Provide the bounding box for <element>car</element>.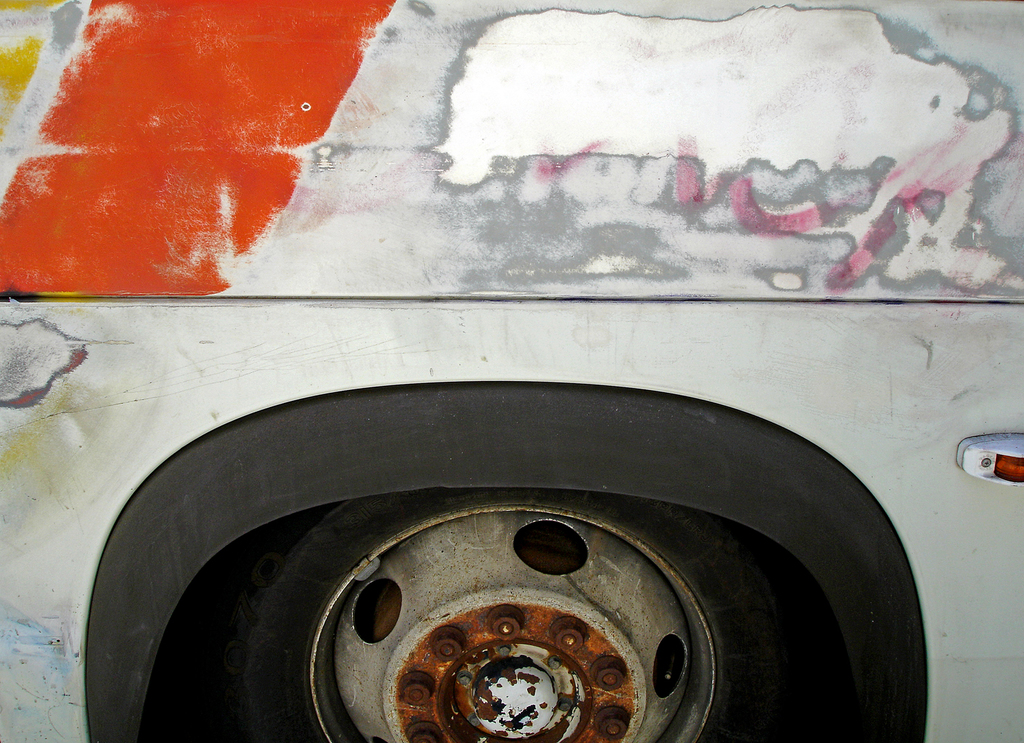
box=[0, 0, 1023, 742].
